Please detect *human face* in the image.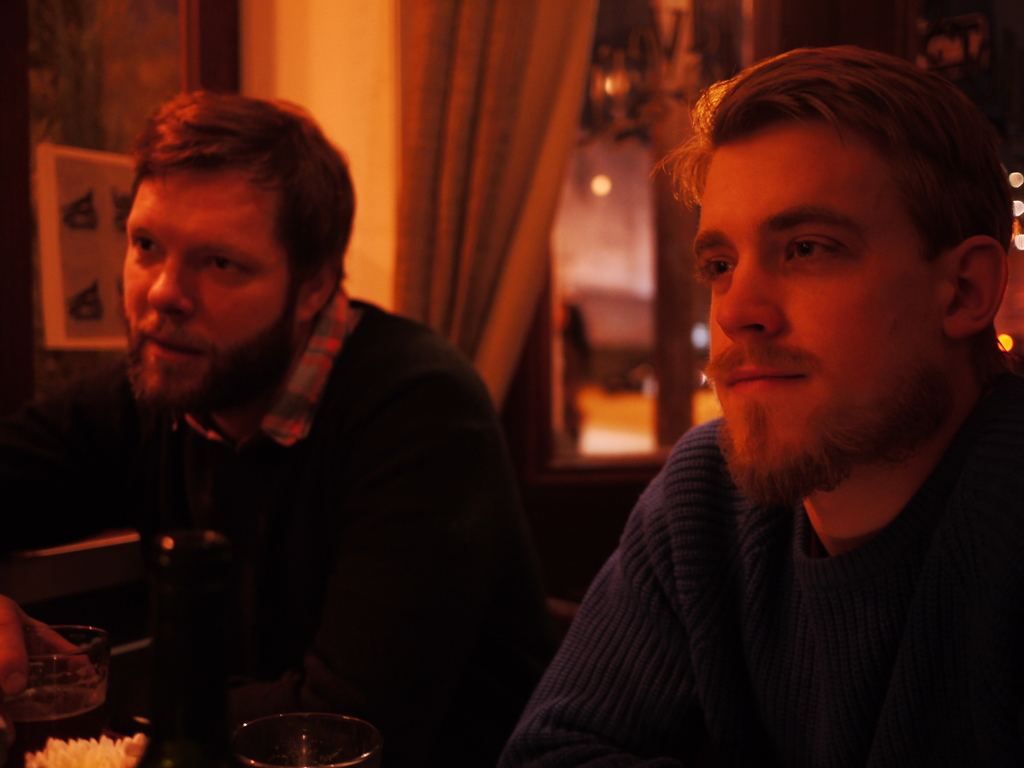
<region>689, 145, 938, 472</region>.
